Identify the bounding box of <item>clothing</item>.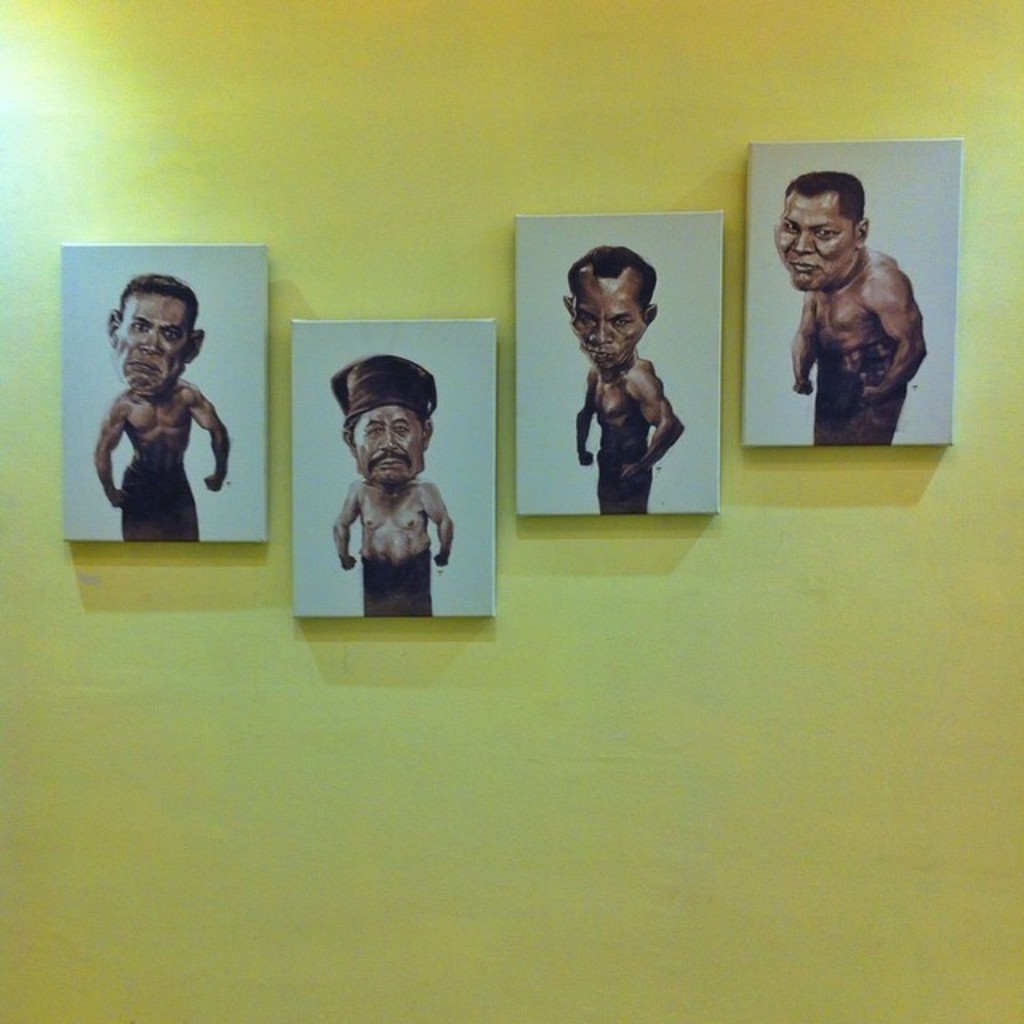
x1=806 y1=376 x2=915 y2=435.
